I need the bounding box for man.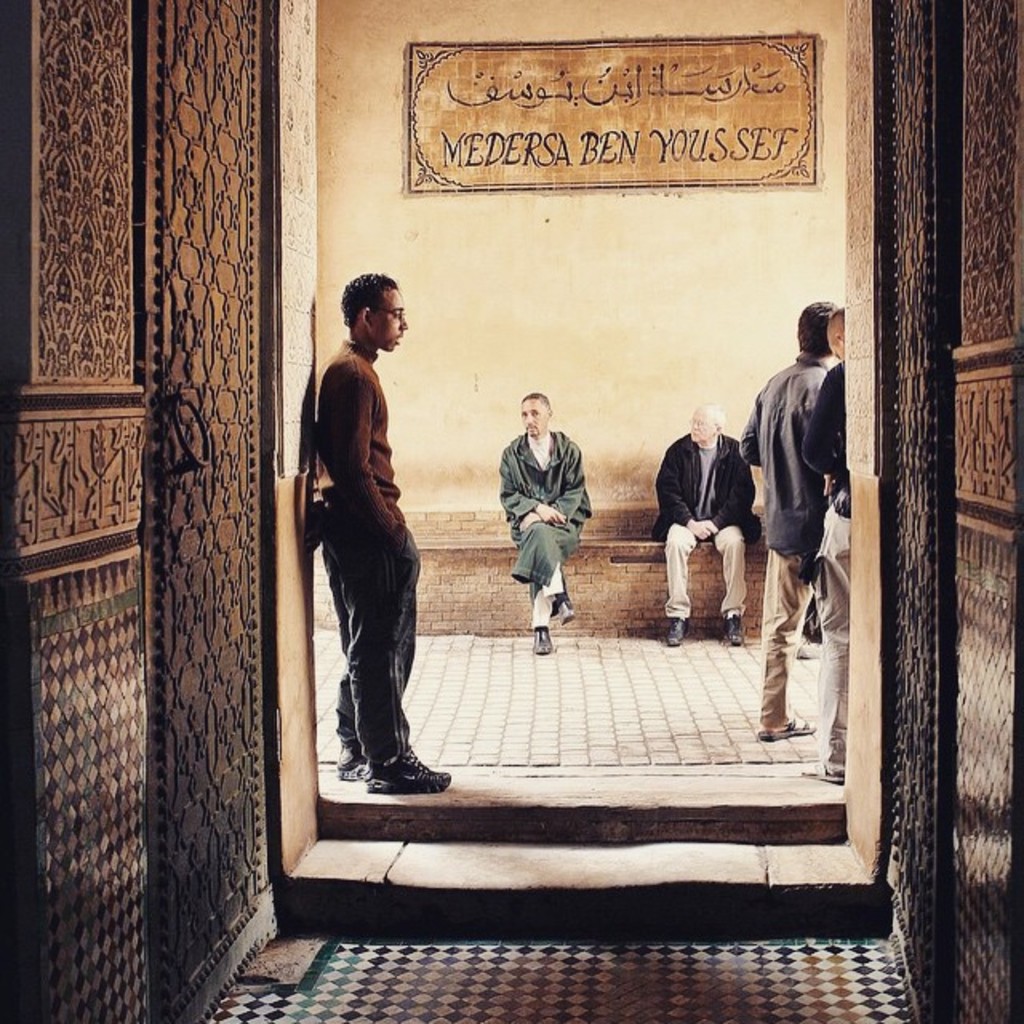
Here it is: x1=643 y1=406 x2=752 y2=643.
